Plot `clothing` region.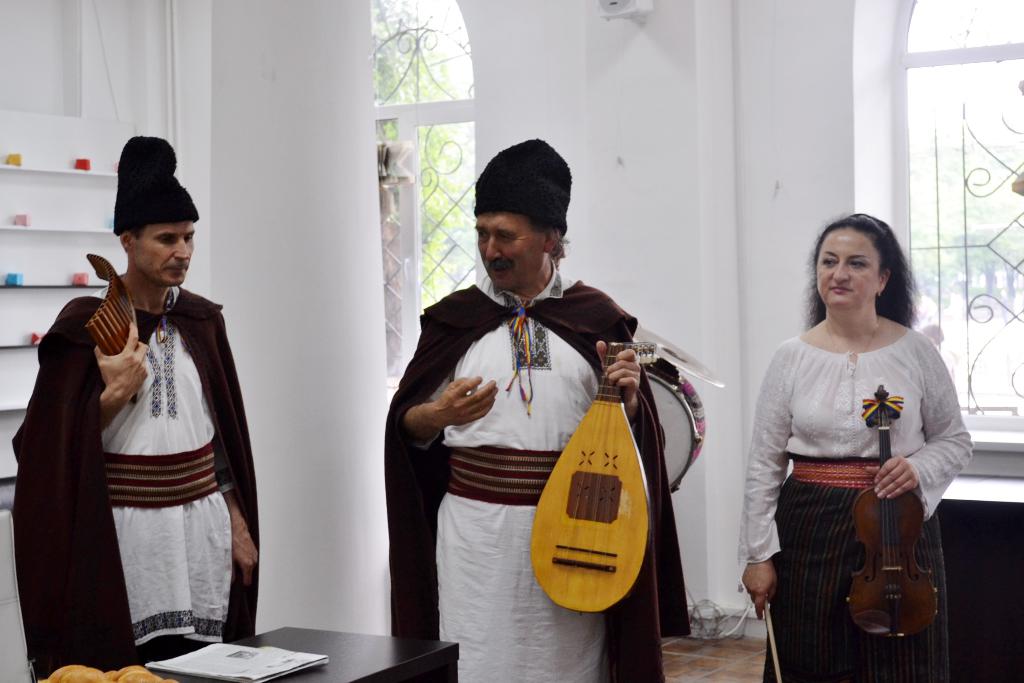
Plotted at (739,324,973,682).
